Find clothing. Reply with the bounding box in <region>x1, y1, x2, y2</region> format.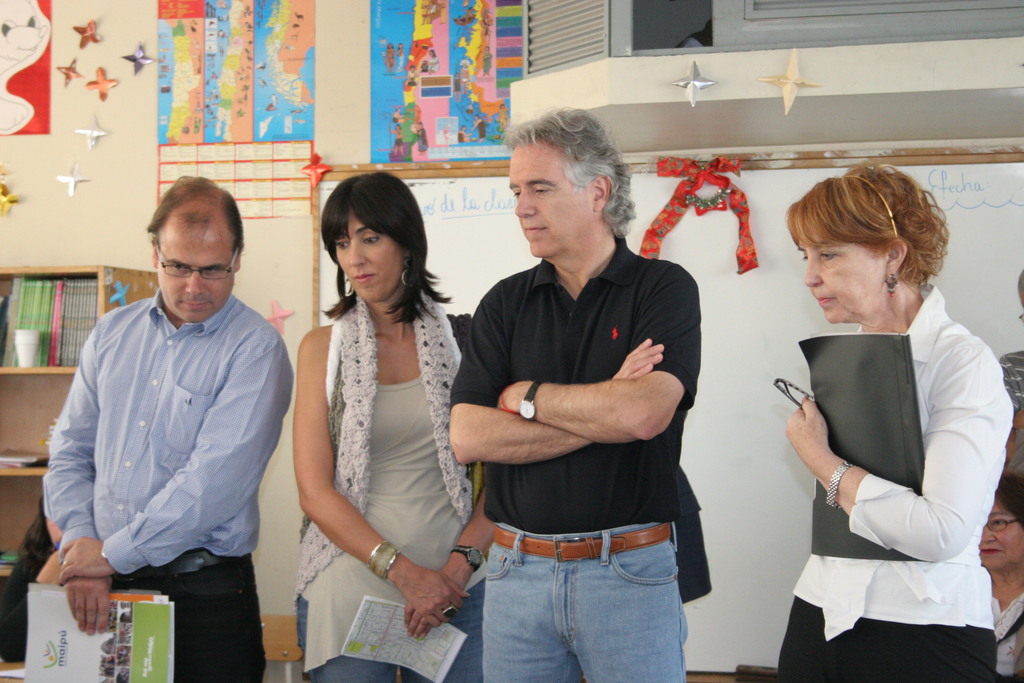
<region>0, 541, 58, 667</region>.
